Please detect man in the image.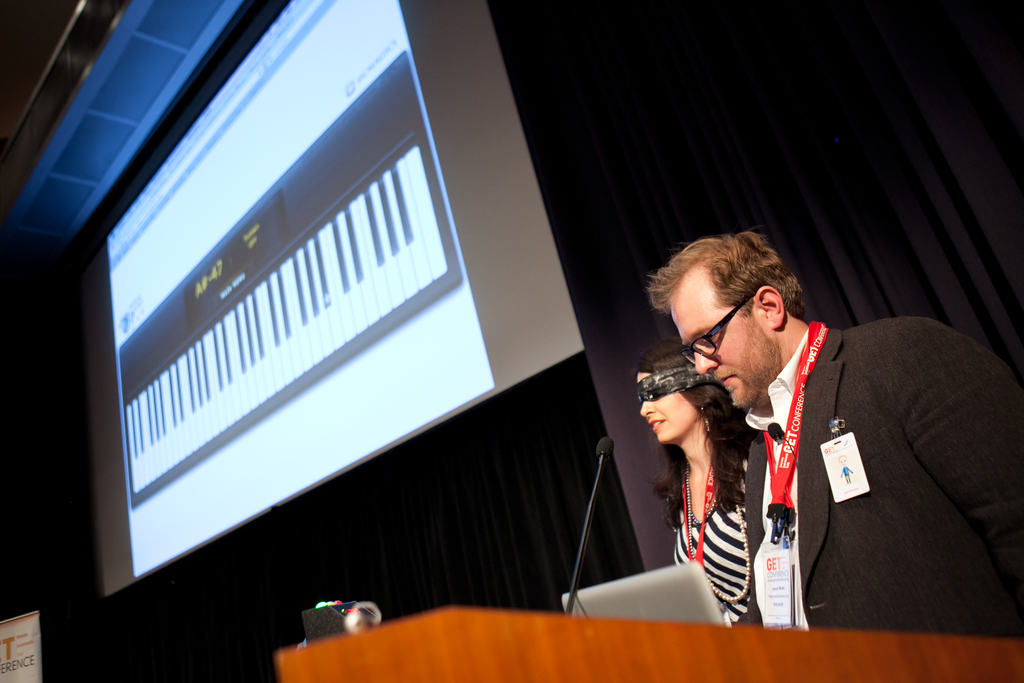
Rect(650, 206, 1006, 657).
